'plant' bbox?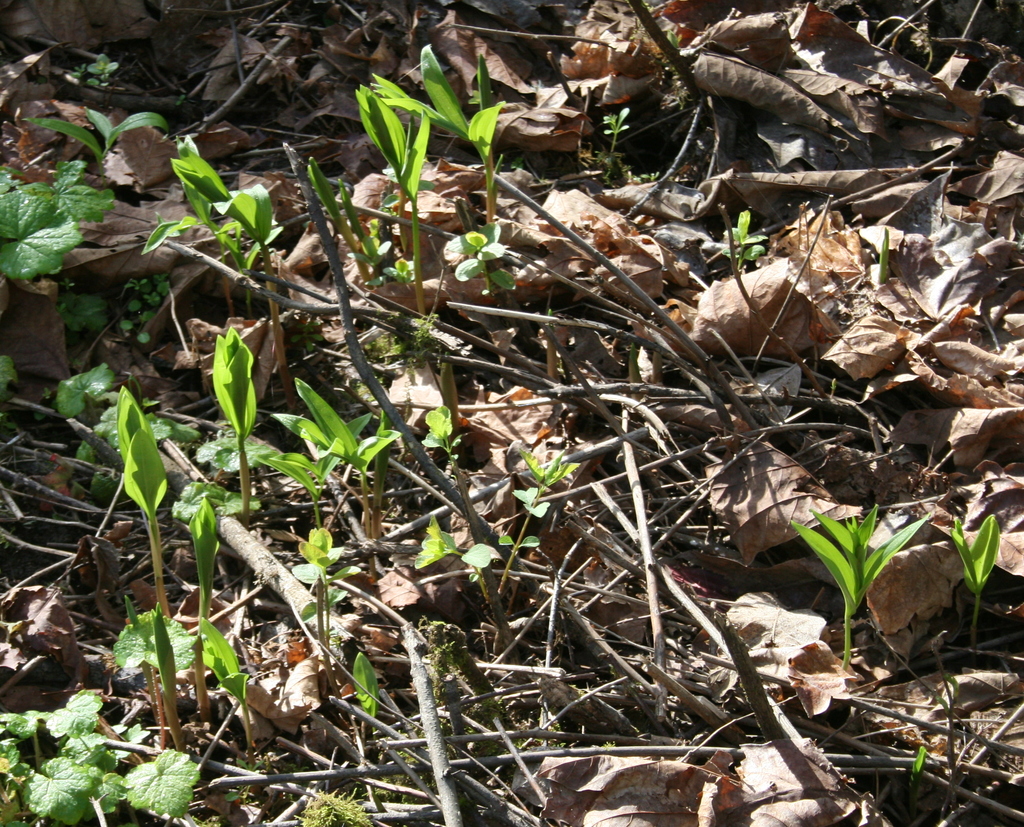
[59, 274, 173, 344]
